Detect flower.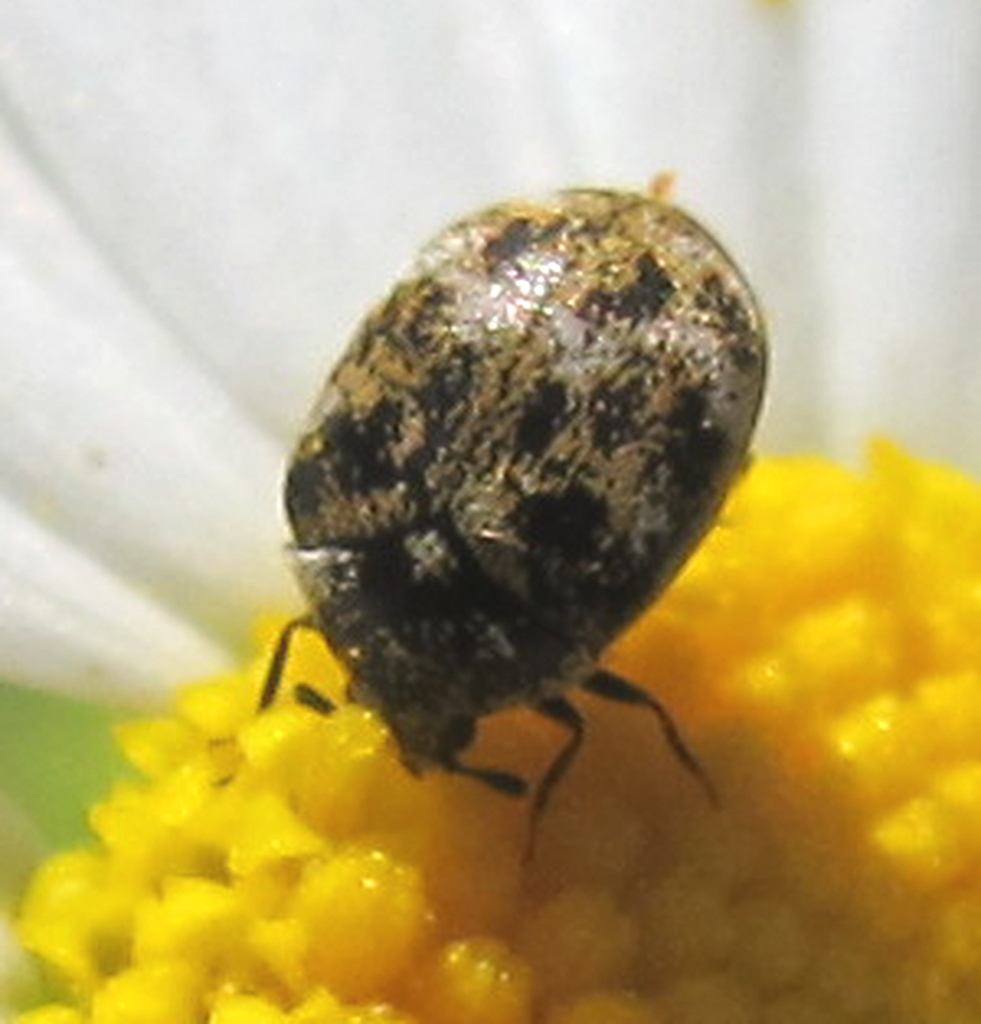
Detected at detection(0, 0, 980, 1022).
